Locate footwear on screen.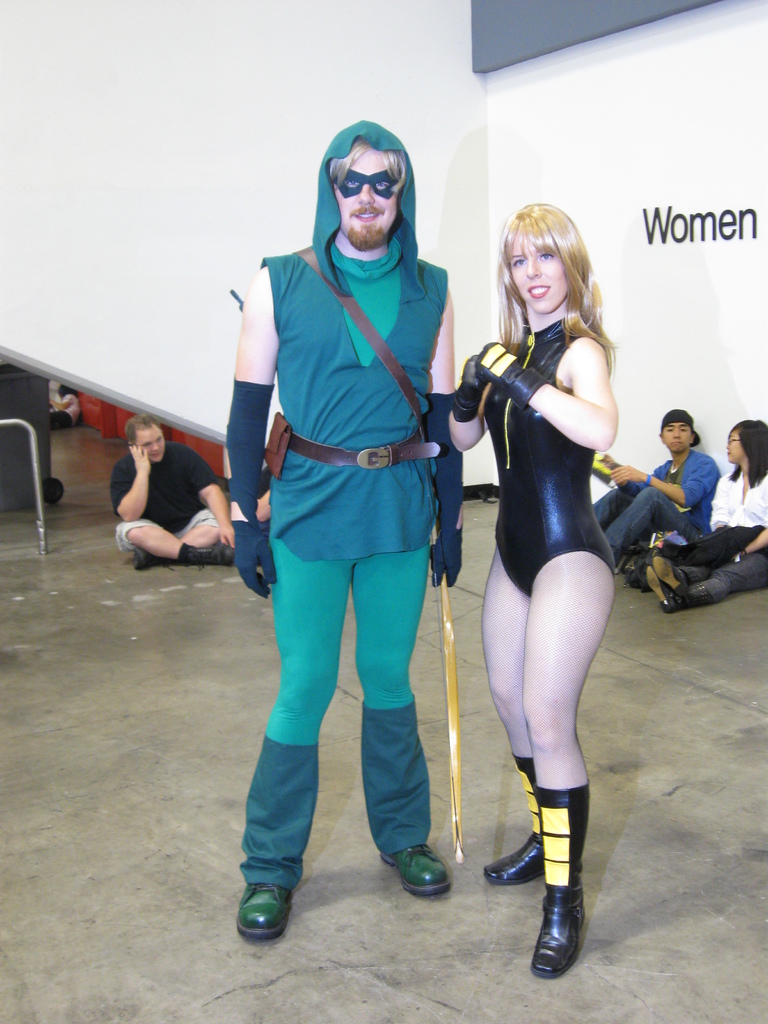
On screen at [x1=191, y1=541, x2=239, y2=568].
